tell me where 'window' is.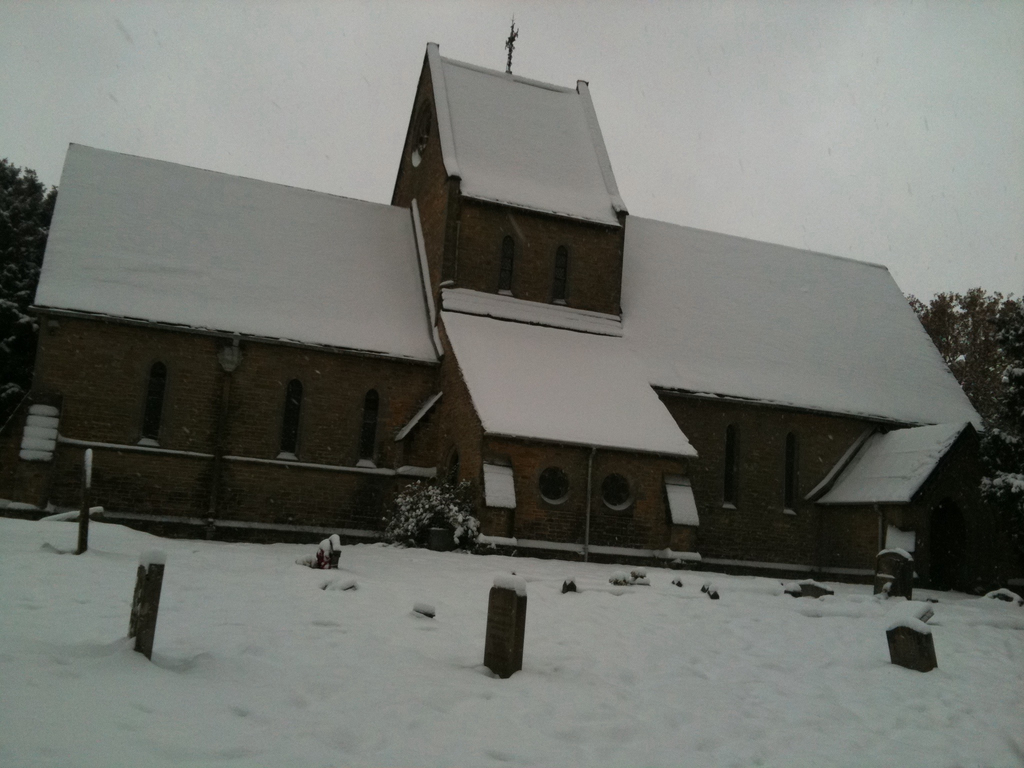
'window' is at [502,230,513,299].
